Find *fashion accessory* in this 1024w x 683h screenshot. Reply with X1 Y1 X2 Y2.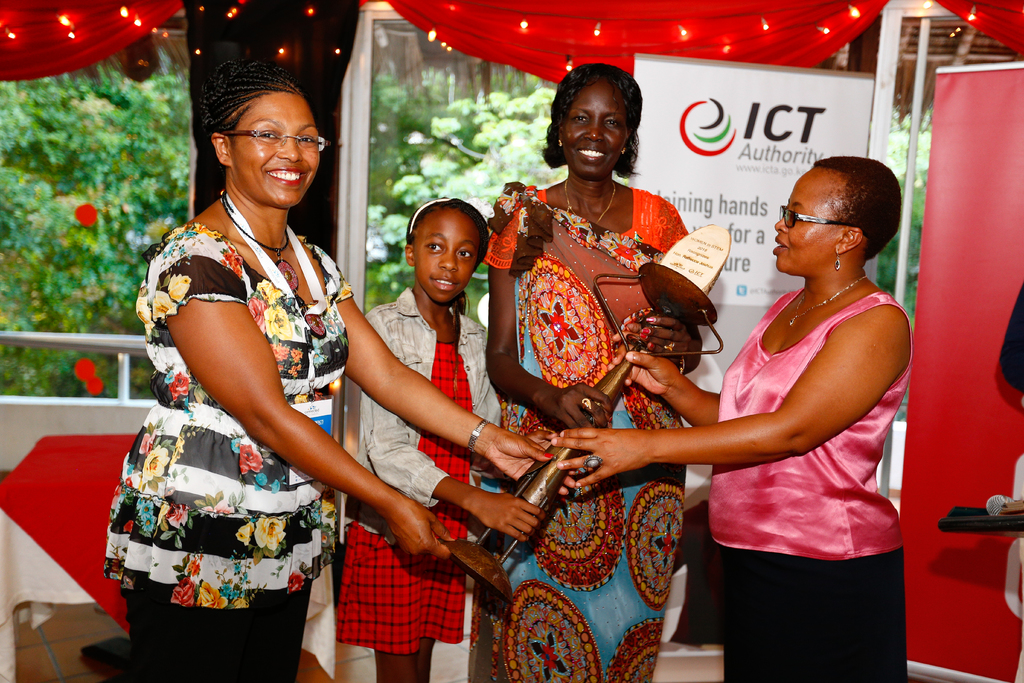
584 453 600 468.
